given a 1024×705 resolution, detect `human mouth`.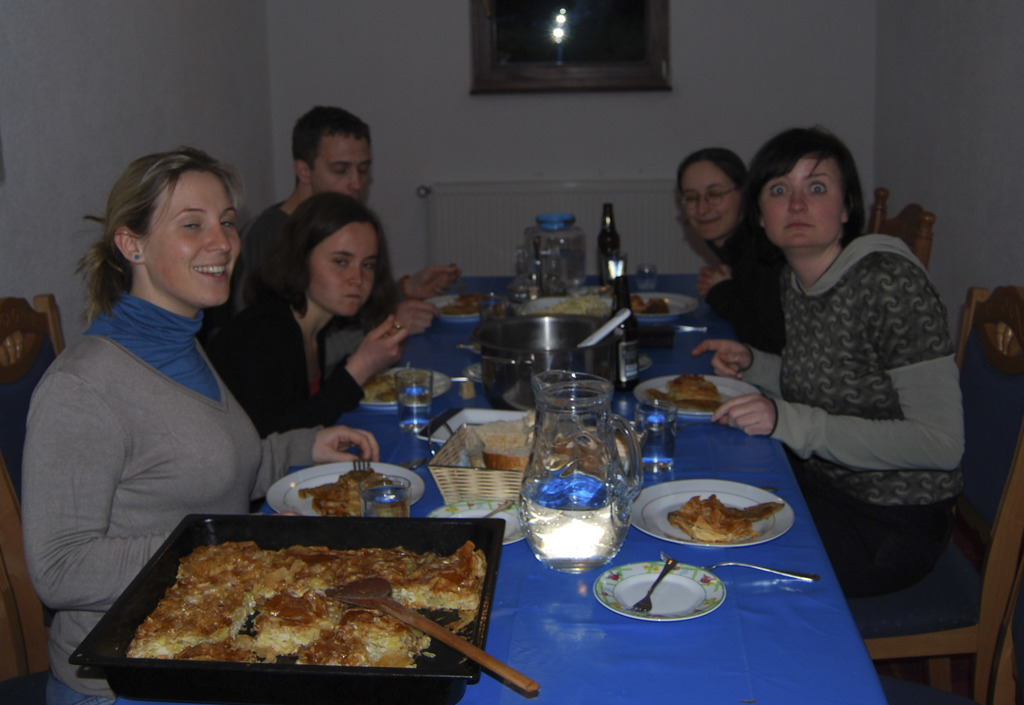
[783, 218, 814, 231].
